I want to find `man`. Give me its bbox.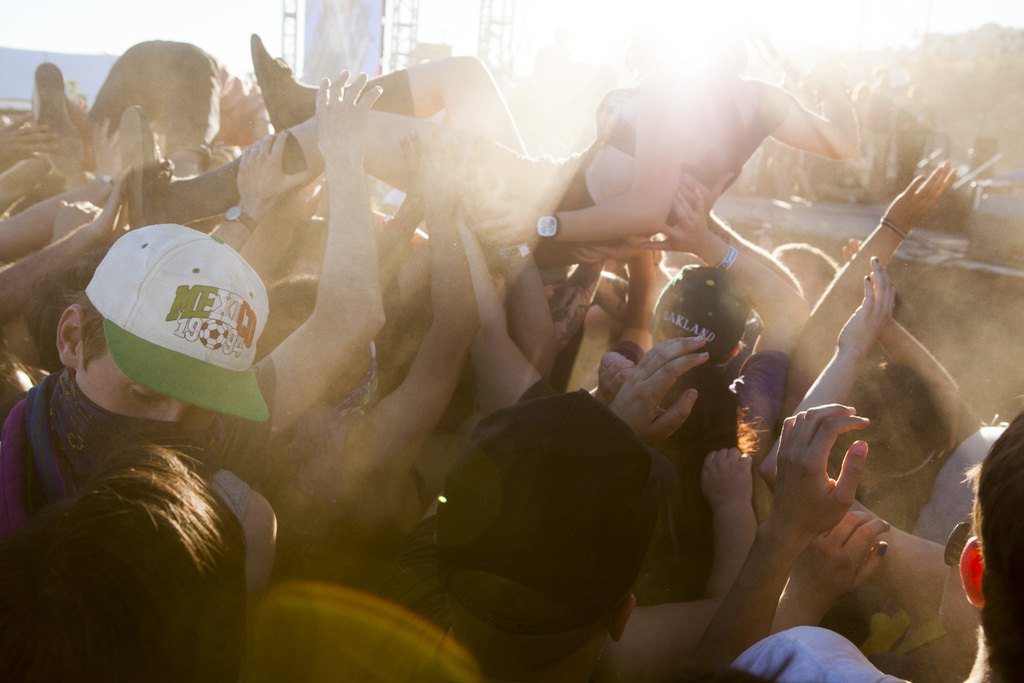
bbox(0, 227, 269, 543).
